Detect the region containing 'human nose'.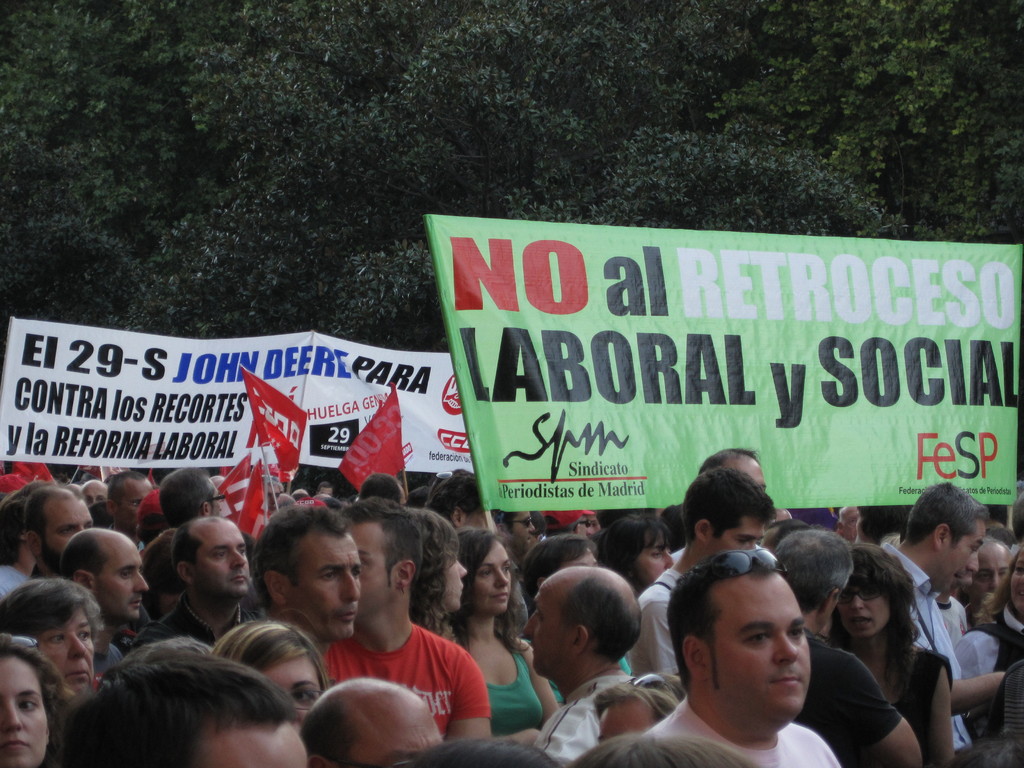
67 638 86 659.
